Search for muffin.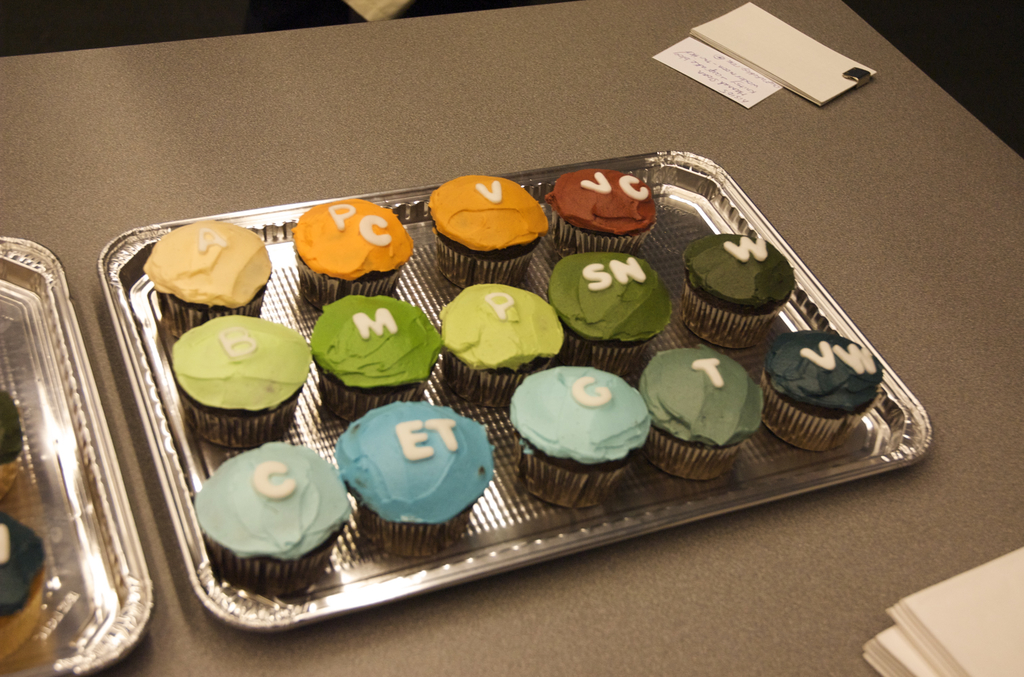
Found at pyautogui.locateOnScreen(287, 195, 414, 312).
